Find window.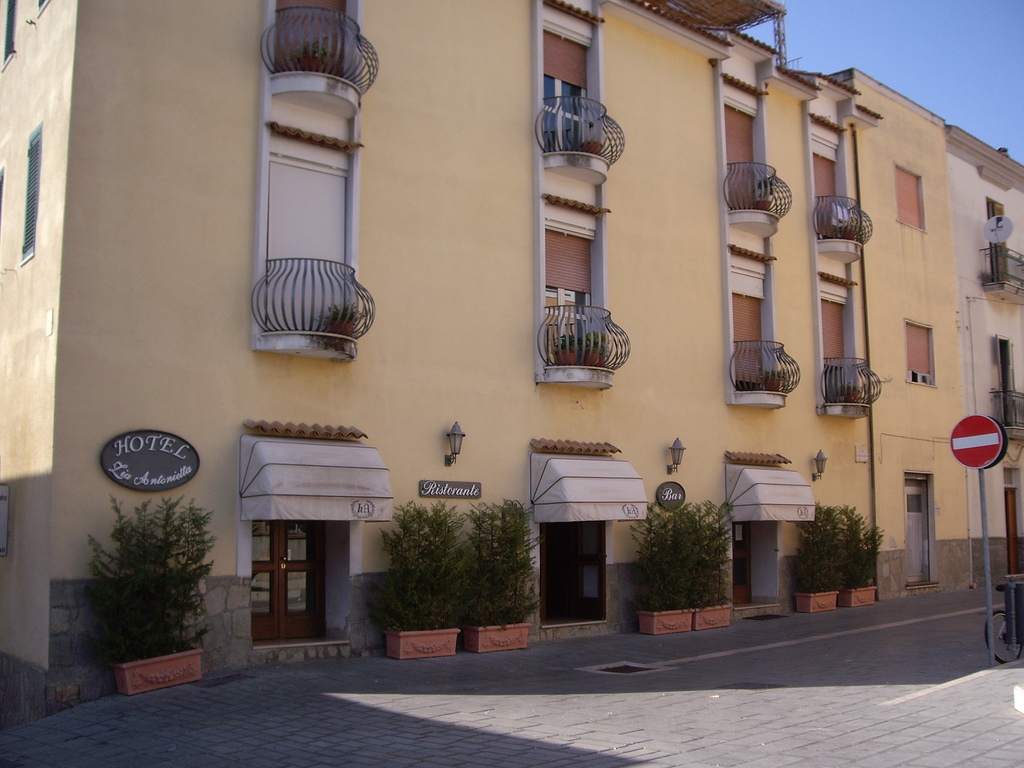
[0, 0, 23, 72].
